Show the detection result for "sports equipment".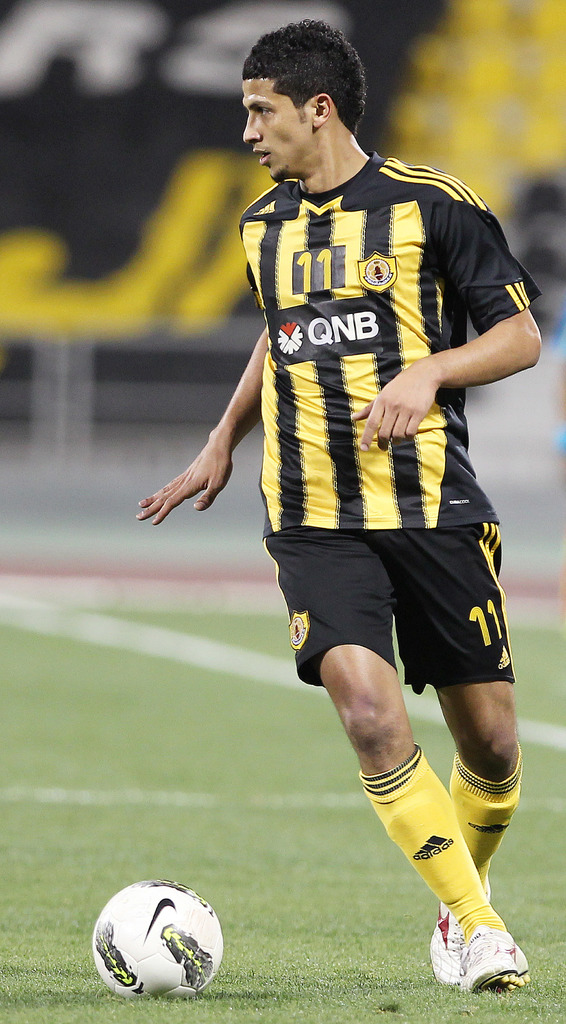
bbox=(464, 929, 533, 993).
